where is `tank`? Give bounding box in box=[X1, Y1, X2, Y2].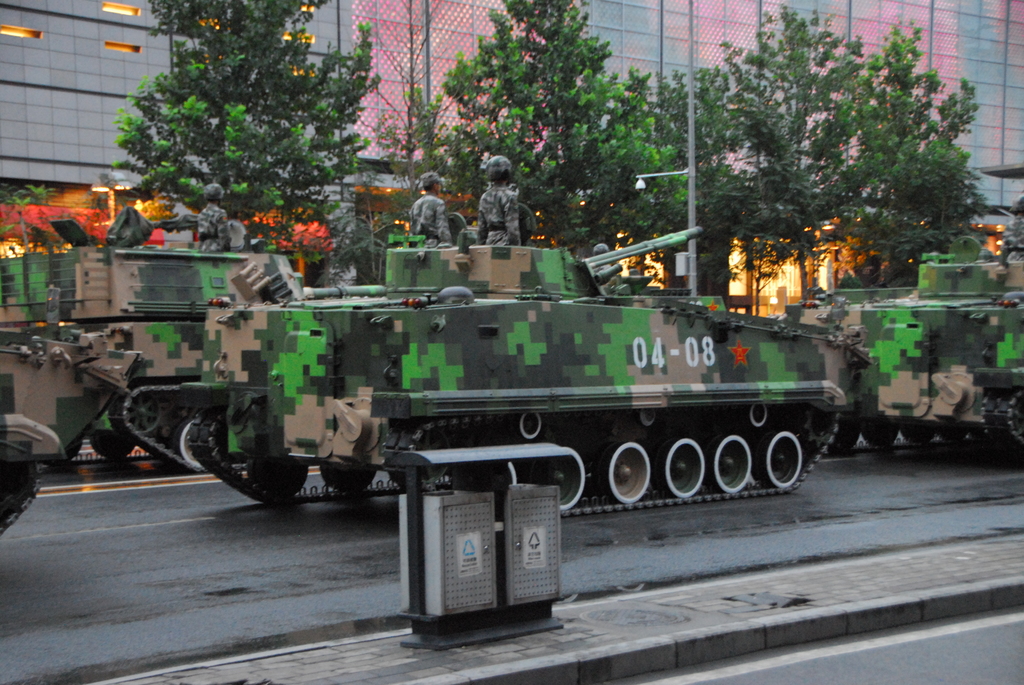
box=[186, 200, 876, 512].
